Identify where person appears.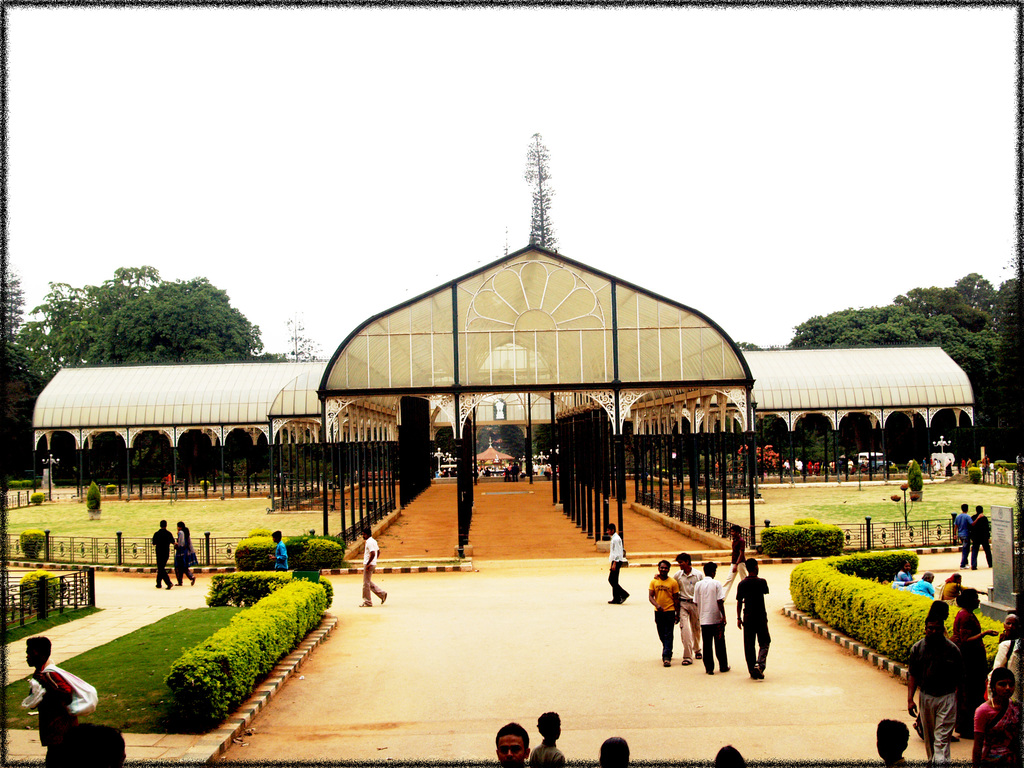
Appears at box=[609, 525, 630, 604].
